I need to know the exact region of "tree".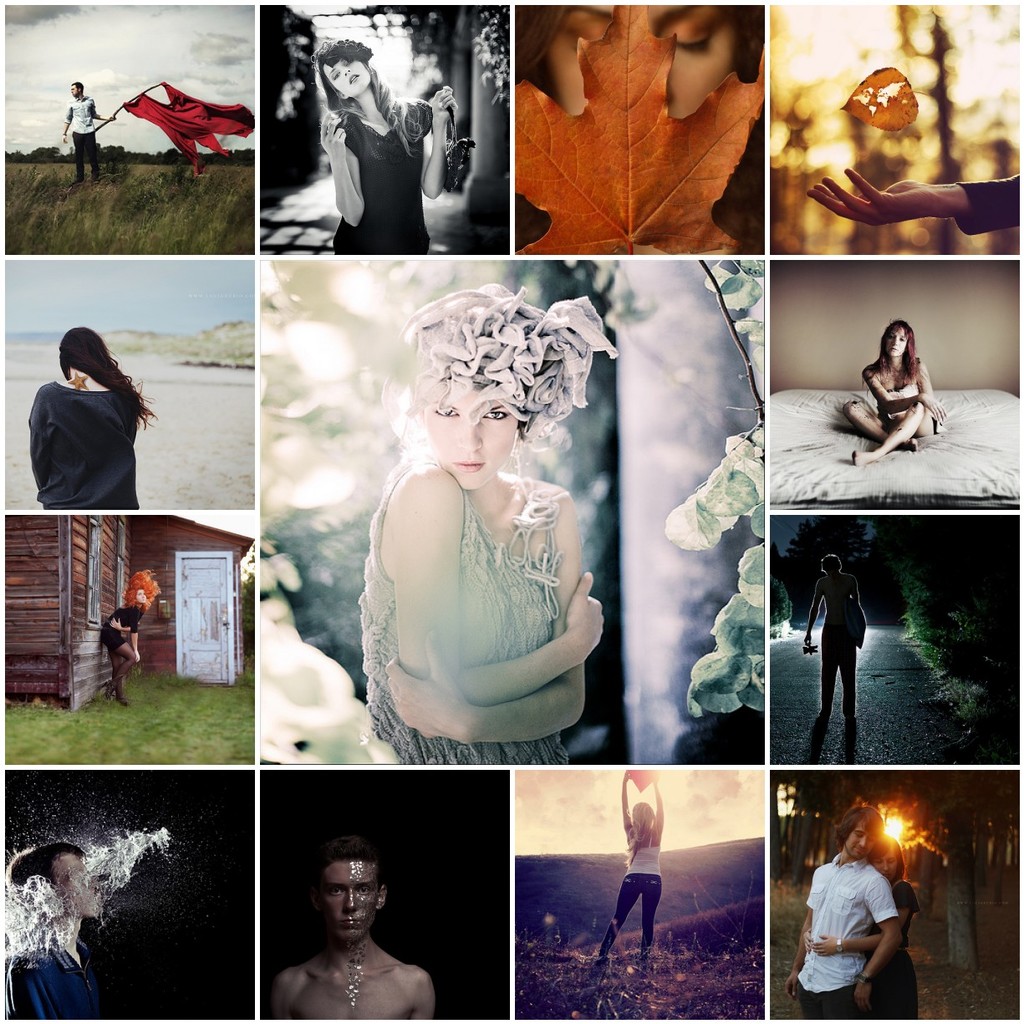
Region: bbox=[776, 517, 886, 610].
